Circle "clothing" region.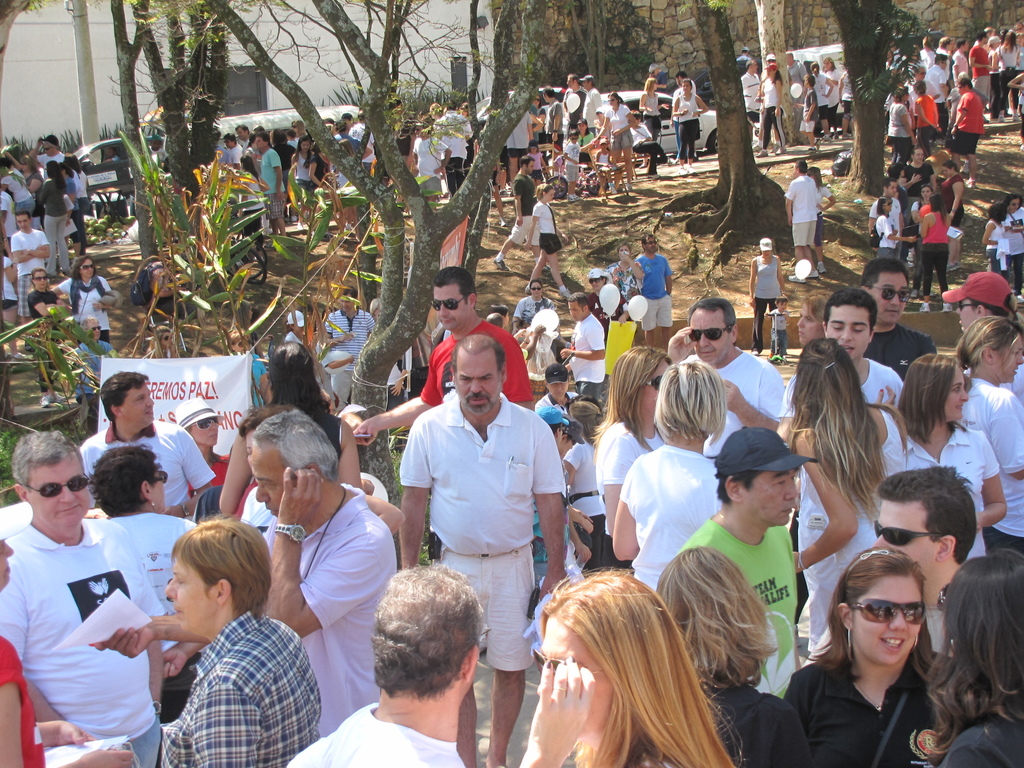
Region: rect(609, 255, 641, 323).
